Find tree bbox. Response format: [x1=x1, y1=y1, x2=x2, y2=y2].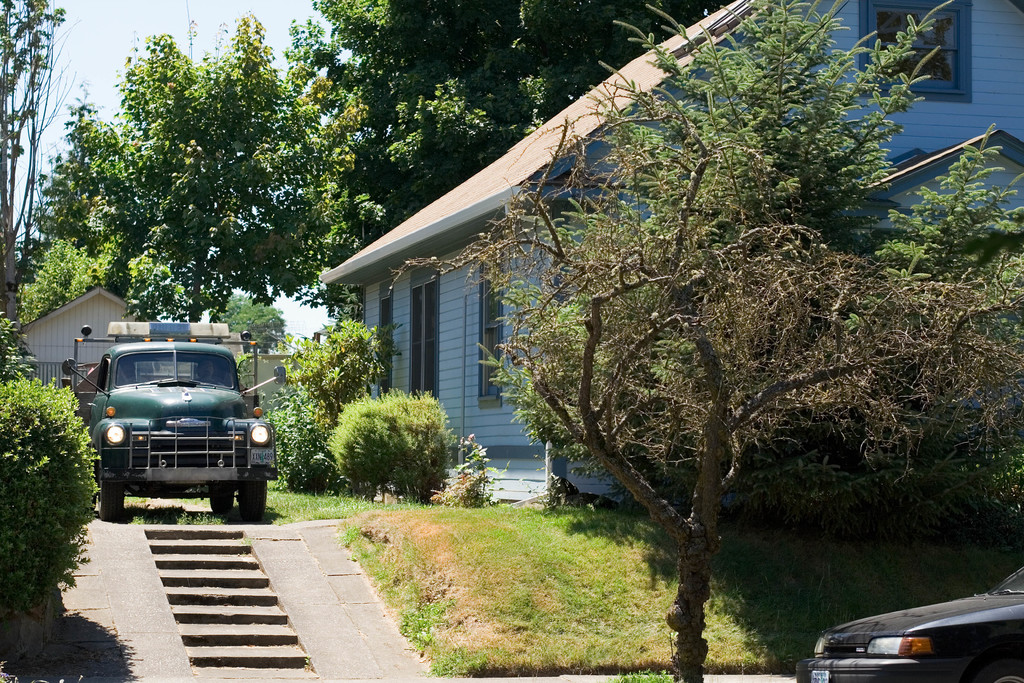
[x1=299, y1=0, x2=723, y2=318].
